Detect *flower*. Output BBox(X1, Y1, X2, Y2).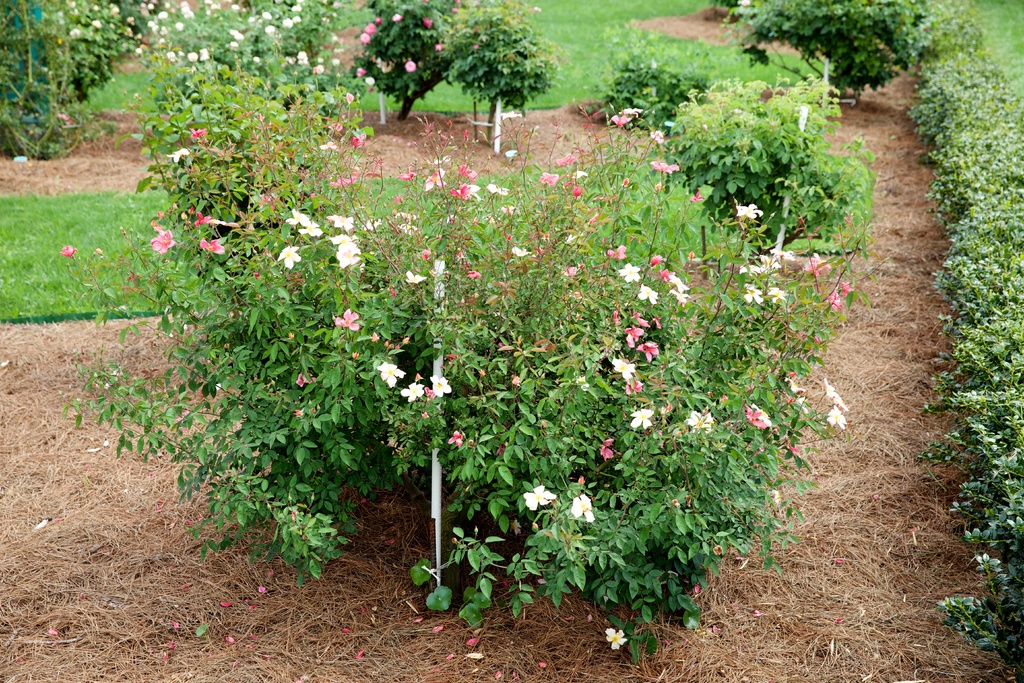
BBox(362, 21, 376, 34).
